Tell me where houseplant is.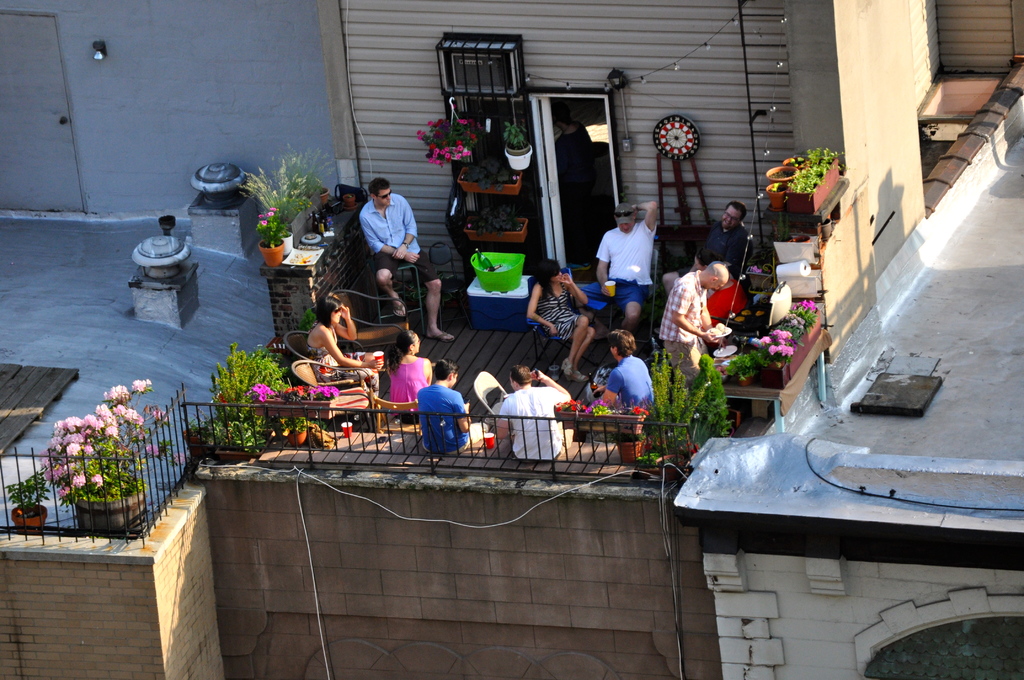
houseplant is at bbox(10, 473, 49, 533).
